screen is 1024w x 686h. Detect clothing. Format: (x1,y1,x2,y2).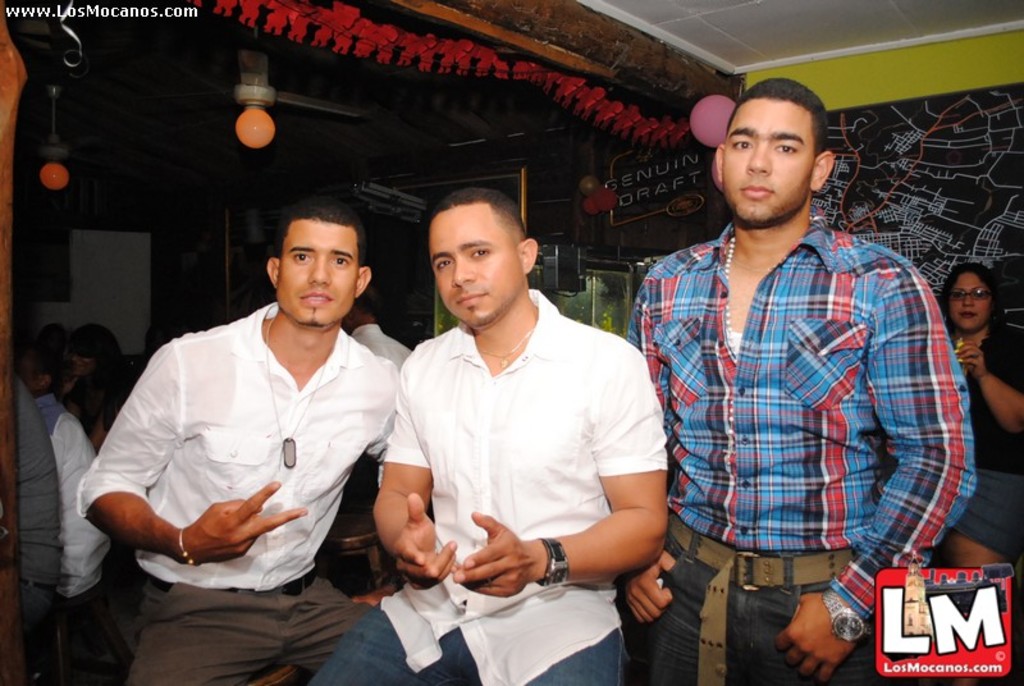
(4,366,64,683).
